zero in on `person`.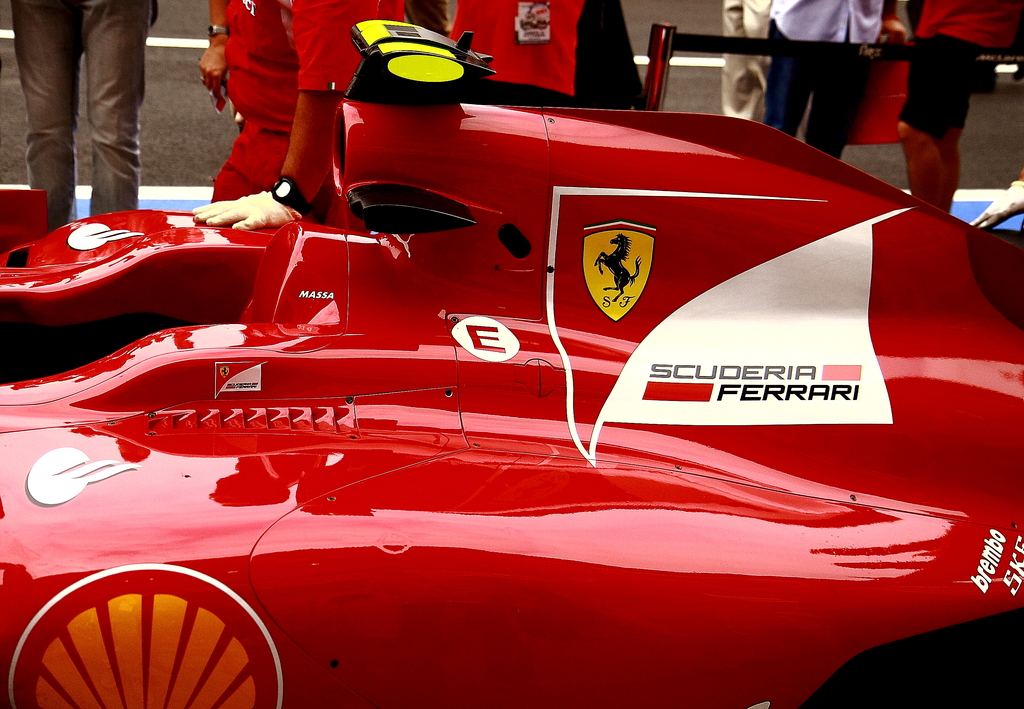
Zeroed in: box=[175, 3, 352, 231].
